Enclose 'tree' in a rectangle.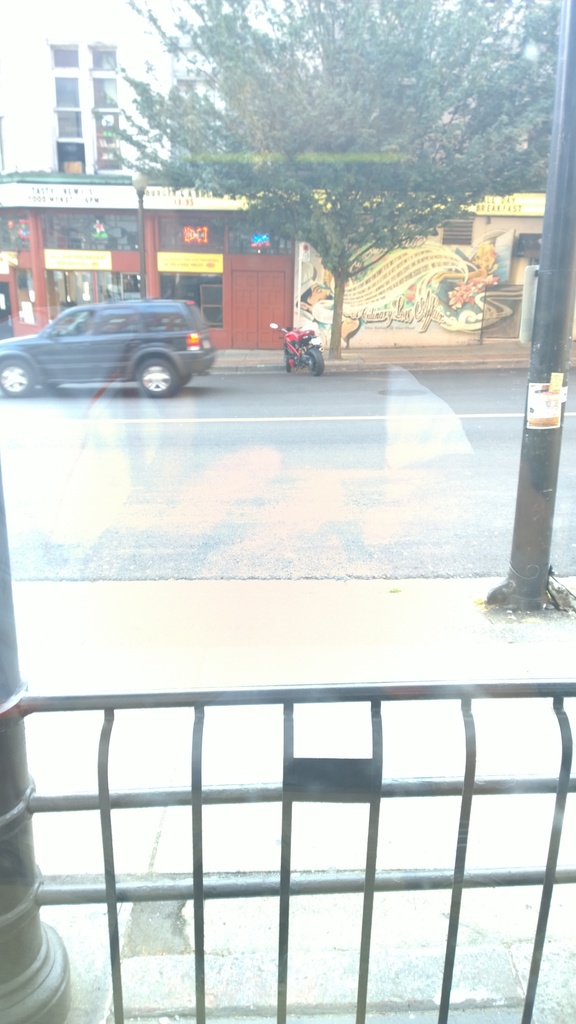
90 0 562 355.
